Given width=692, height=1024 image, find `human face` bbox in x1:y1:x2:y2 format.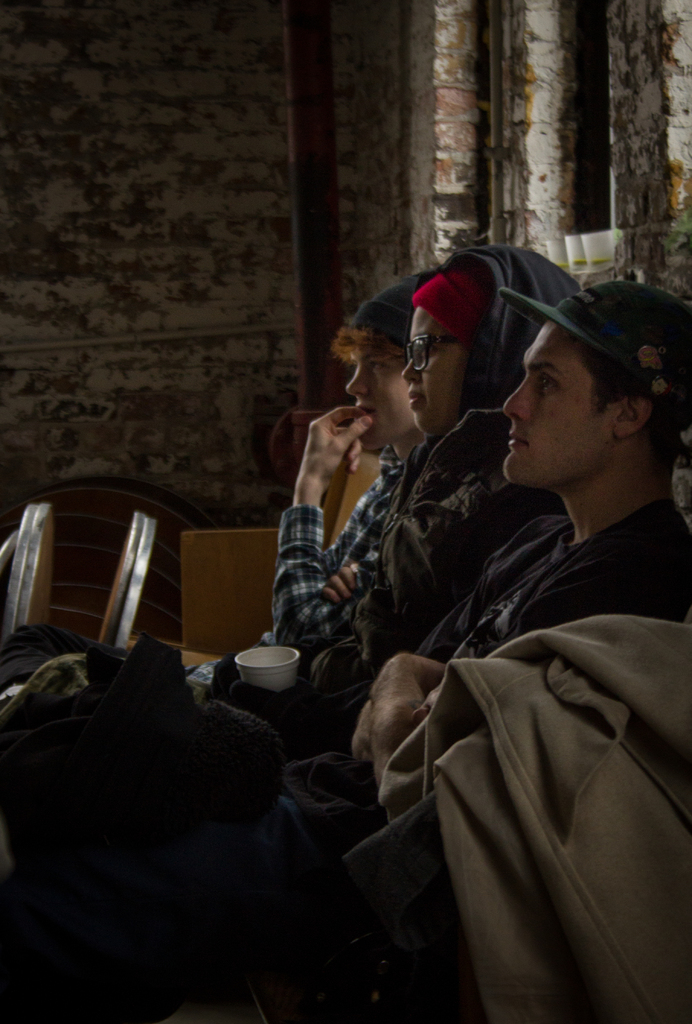
326:327:434:465.
